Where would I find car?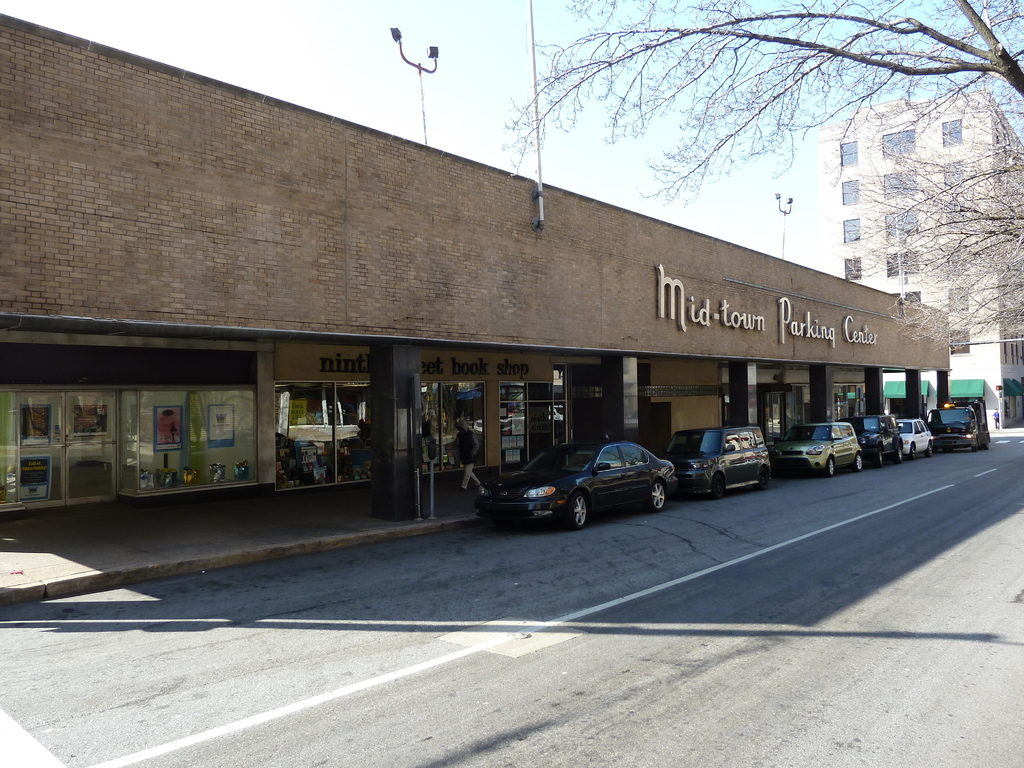
At bbox=[769, 409, 867, 468].
